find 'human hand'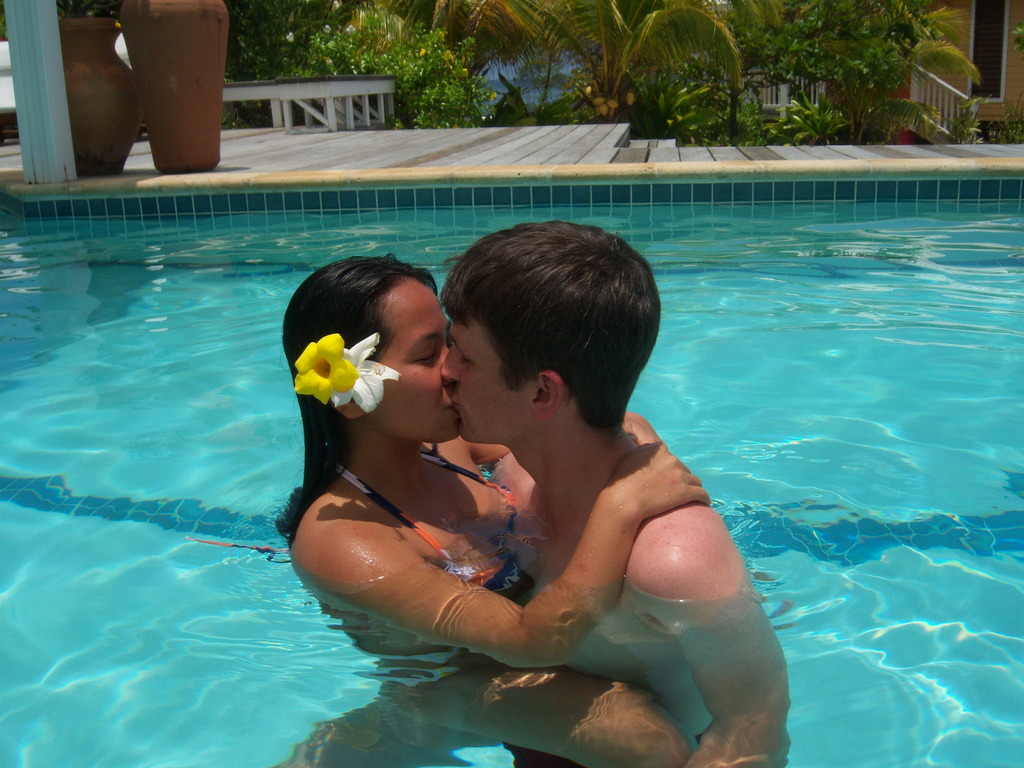
crop(622, 412, 663, 451)
